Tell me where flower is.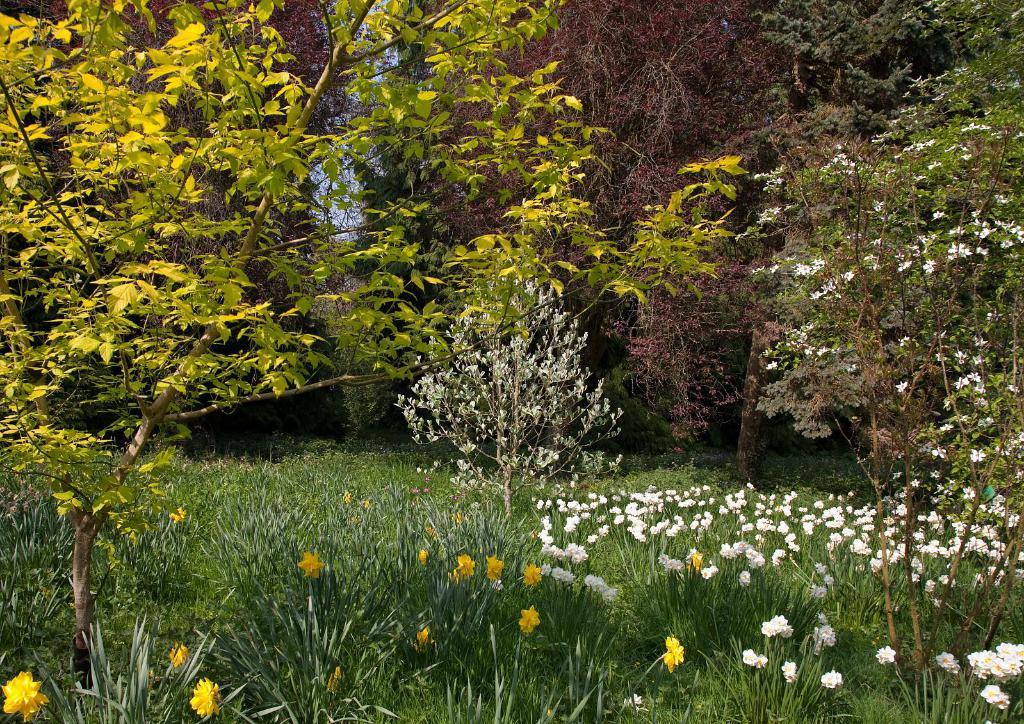
flower is at x1=485, y1=548, x2=513, y2=586.
